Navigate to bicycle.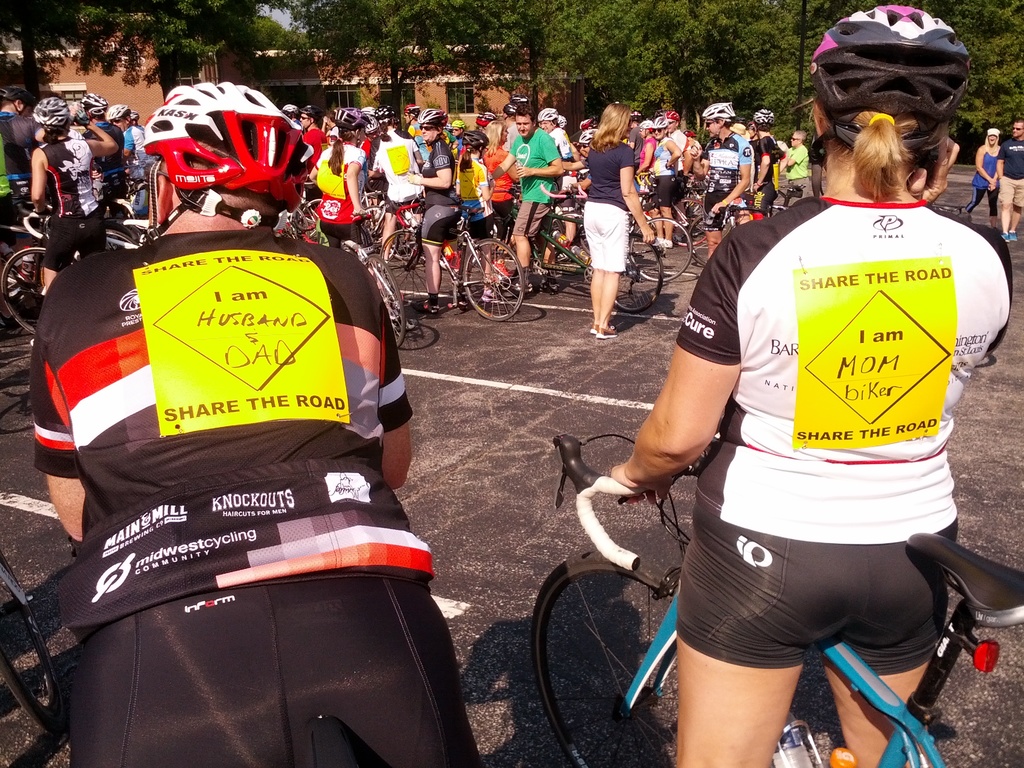
Navigation target: locate(292, 230, 406, 352).
